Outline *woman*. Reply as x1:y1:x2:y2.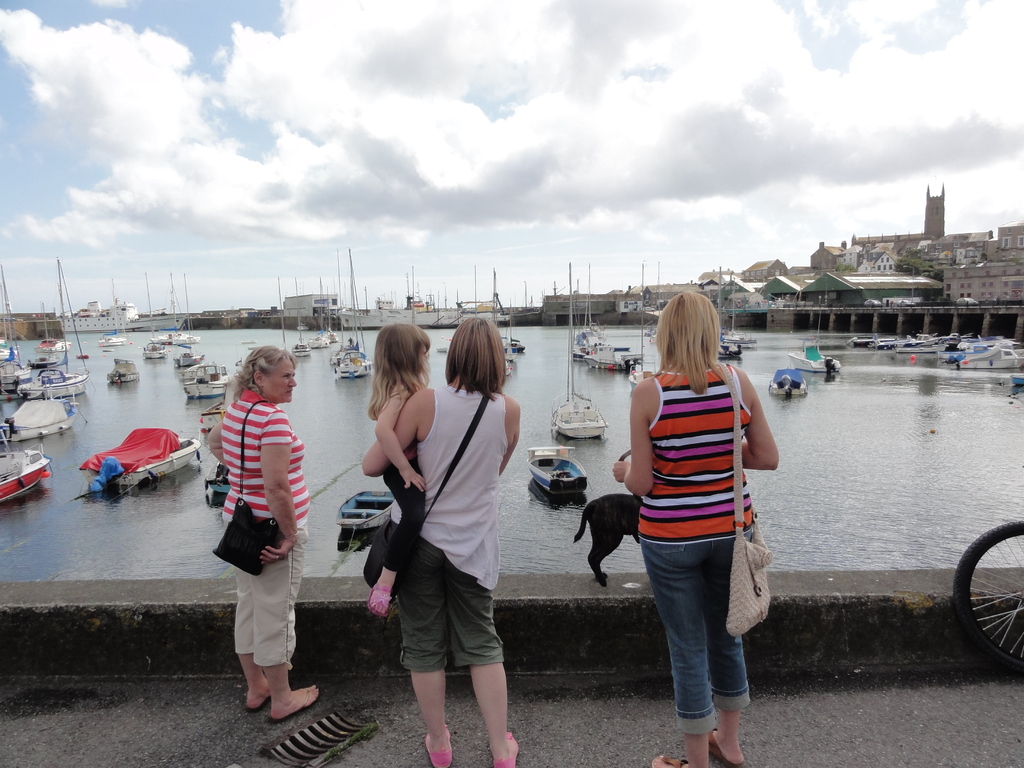
359:314:525:766.
